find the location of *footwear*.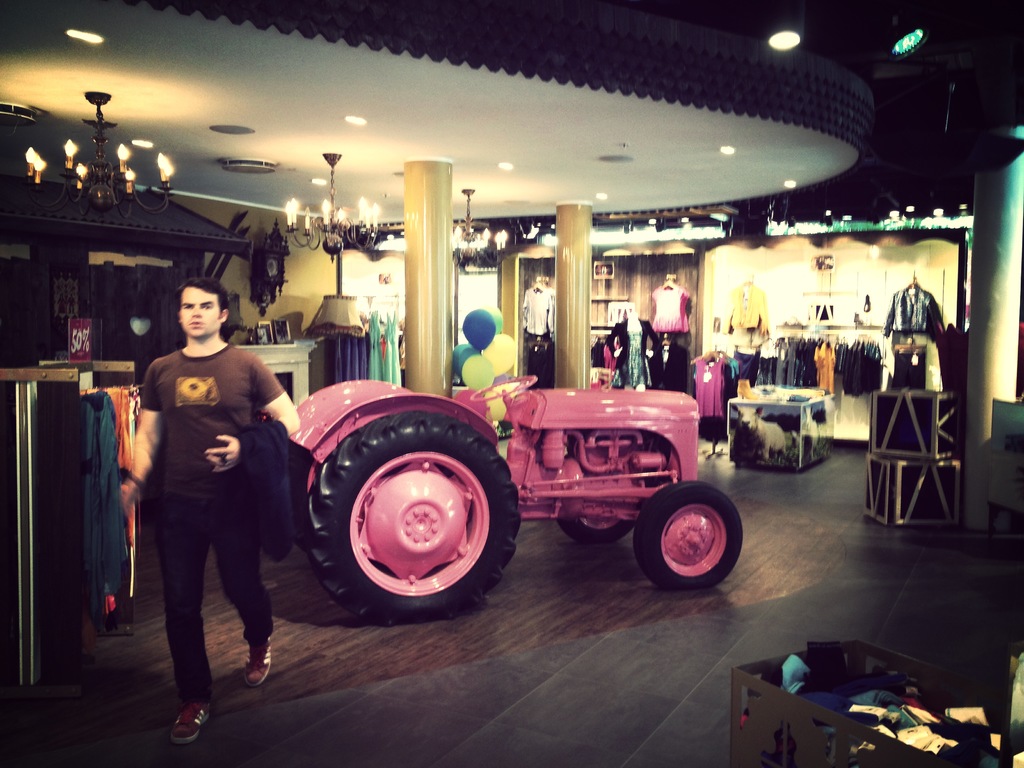
Location: [left=241, top=639, right=271, bottom=689].
